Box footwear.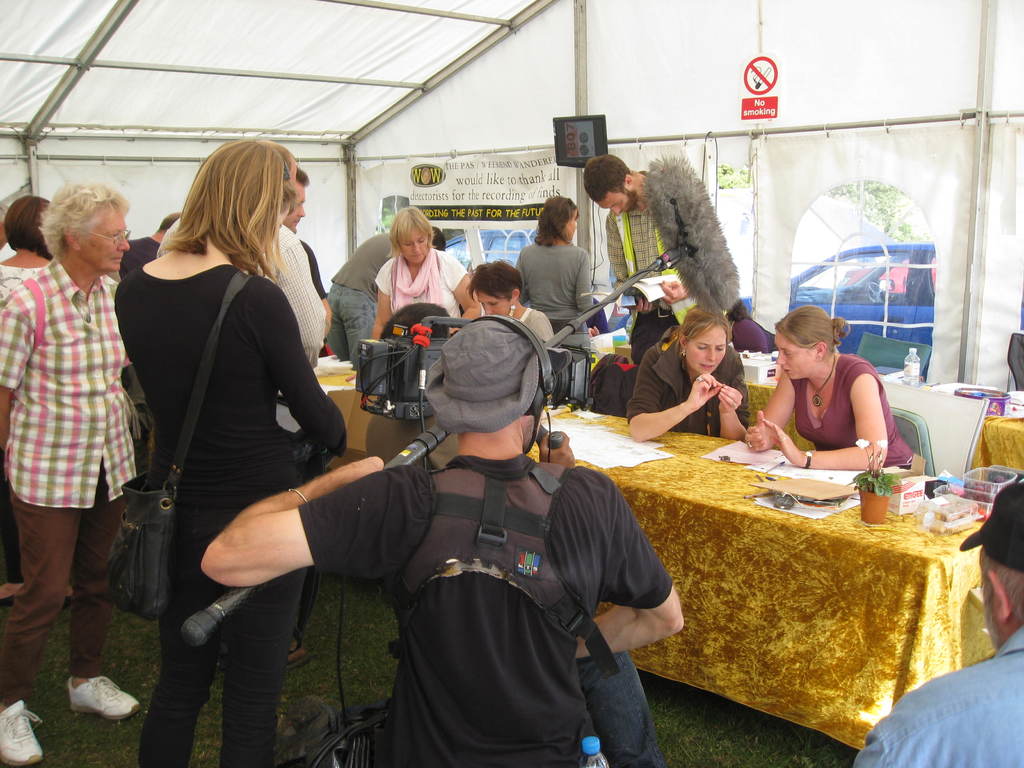
290/641/310/670.
